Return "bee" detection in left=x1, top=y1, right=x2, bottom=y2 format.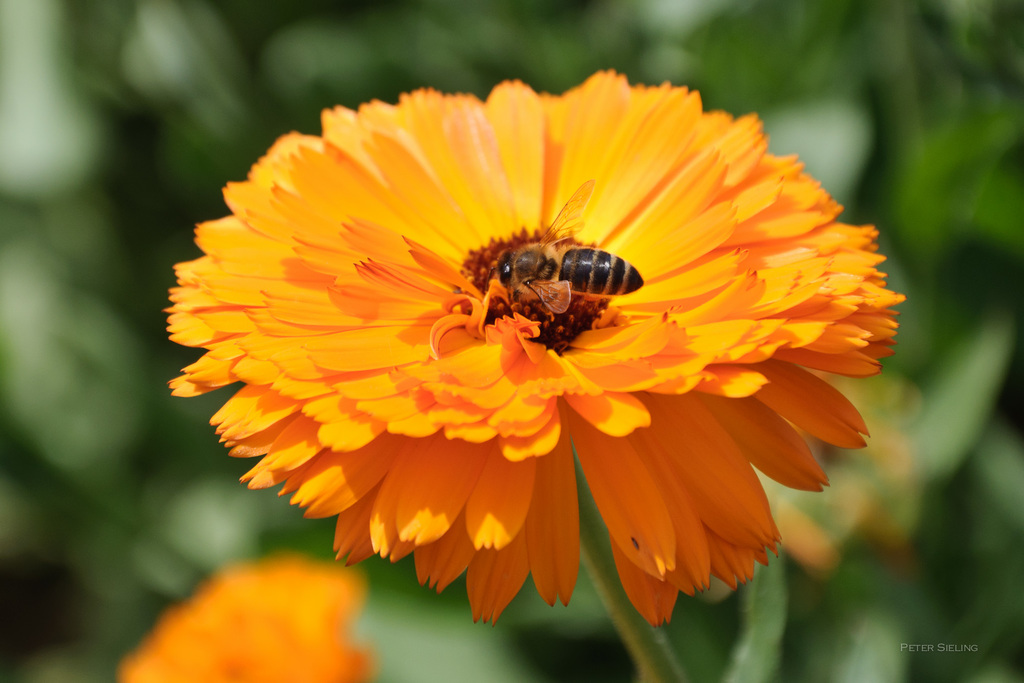
left=488, top=177, right=649, bottom=318.
